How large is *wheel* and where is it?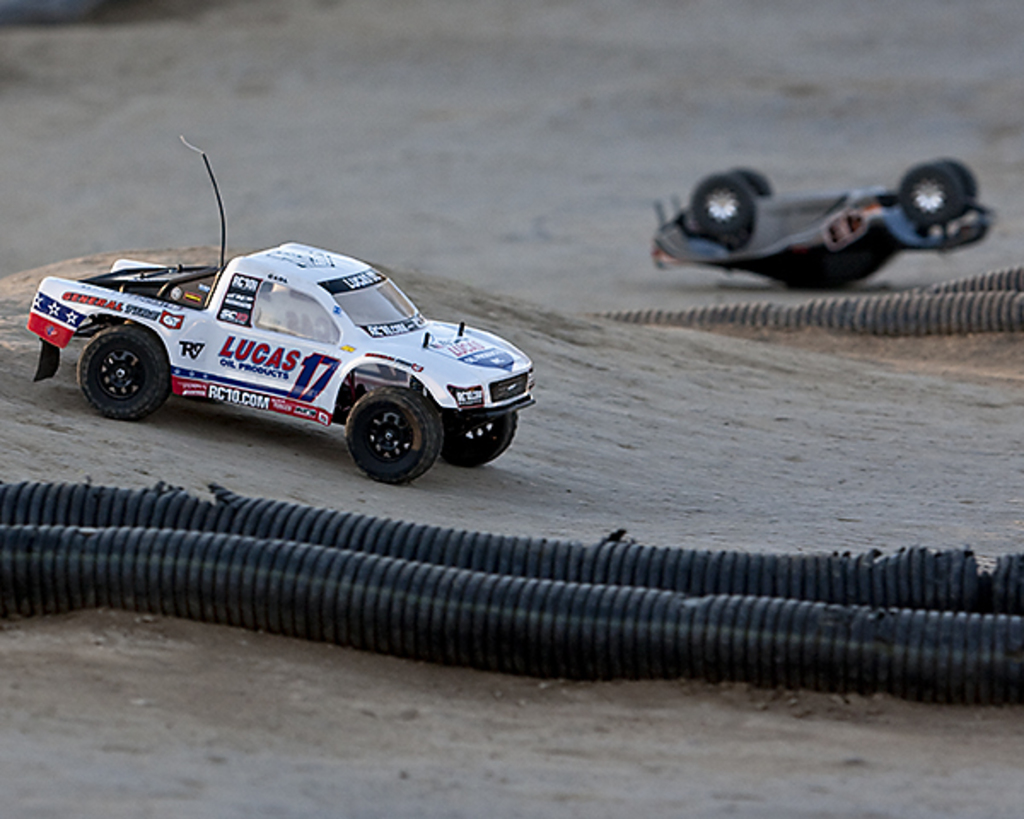
Bounding box: rect(428, 403, 522, 466).
